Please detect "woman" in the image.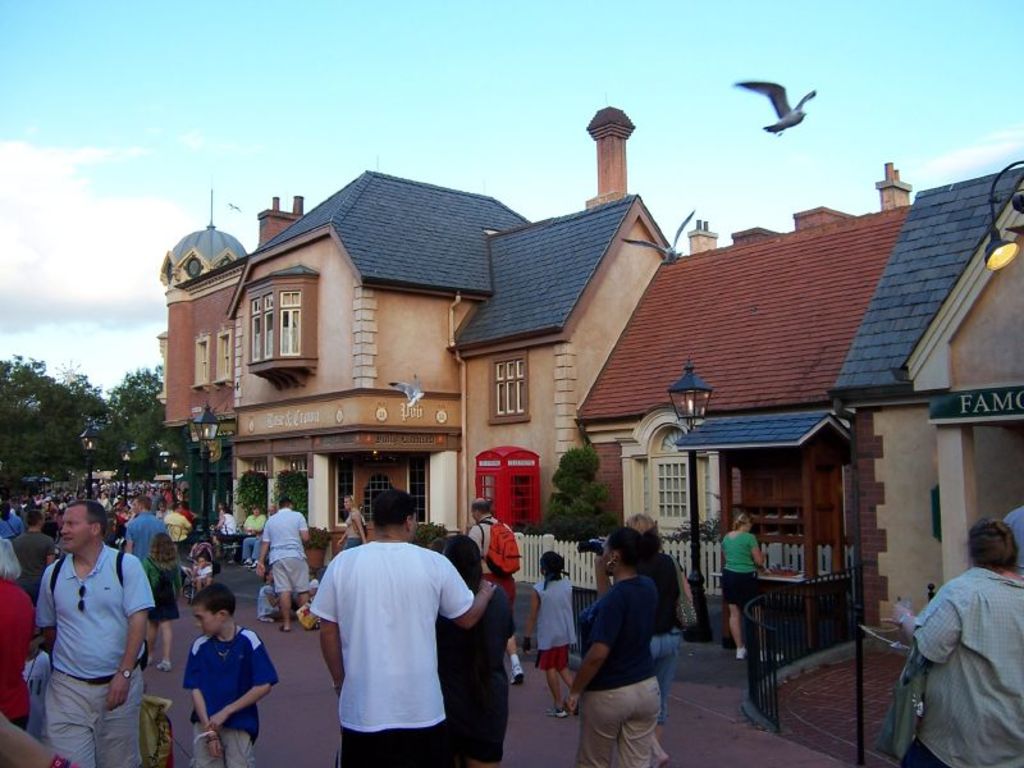
box(431, 534, 515, 767).
